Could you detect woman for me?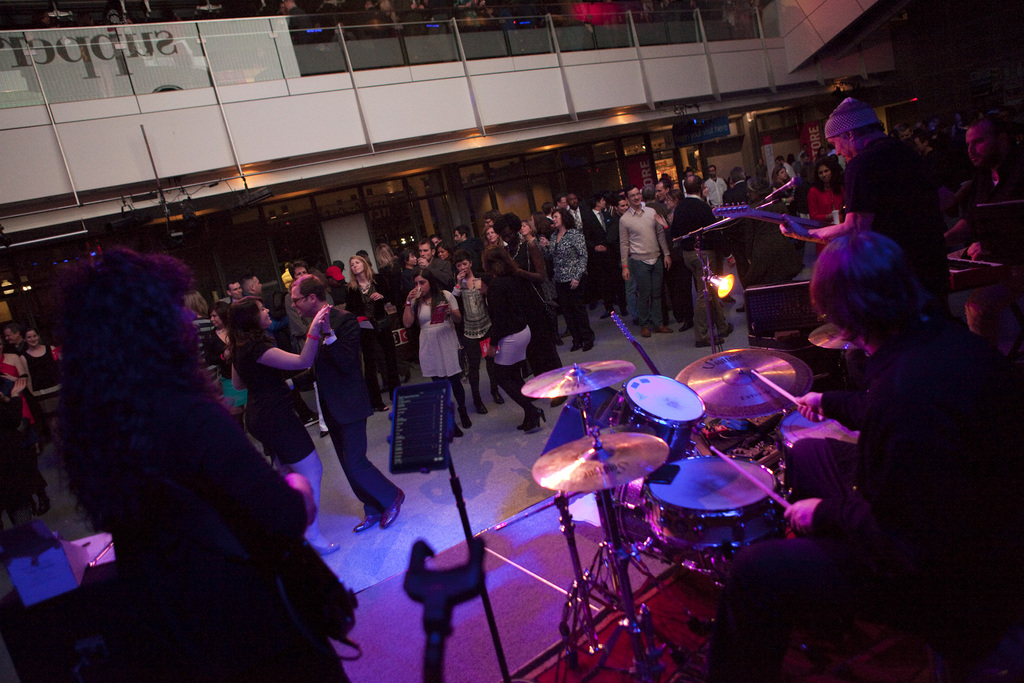
Detection result: 513,219,563,350.
